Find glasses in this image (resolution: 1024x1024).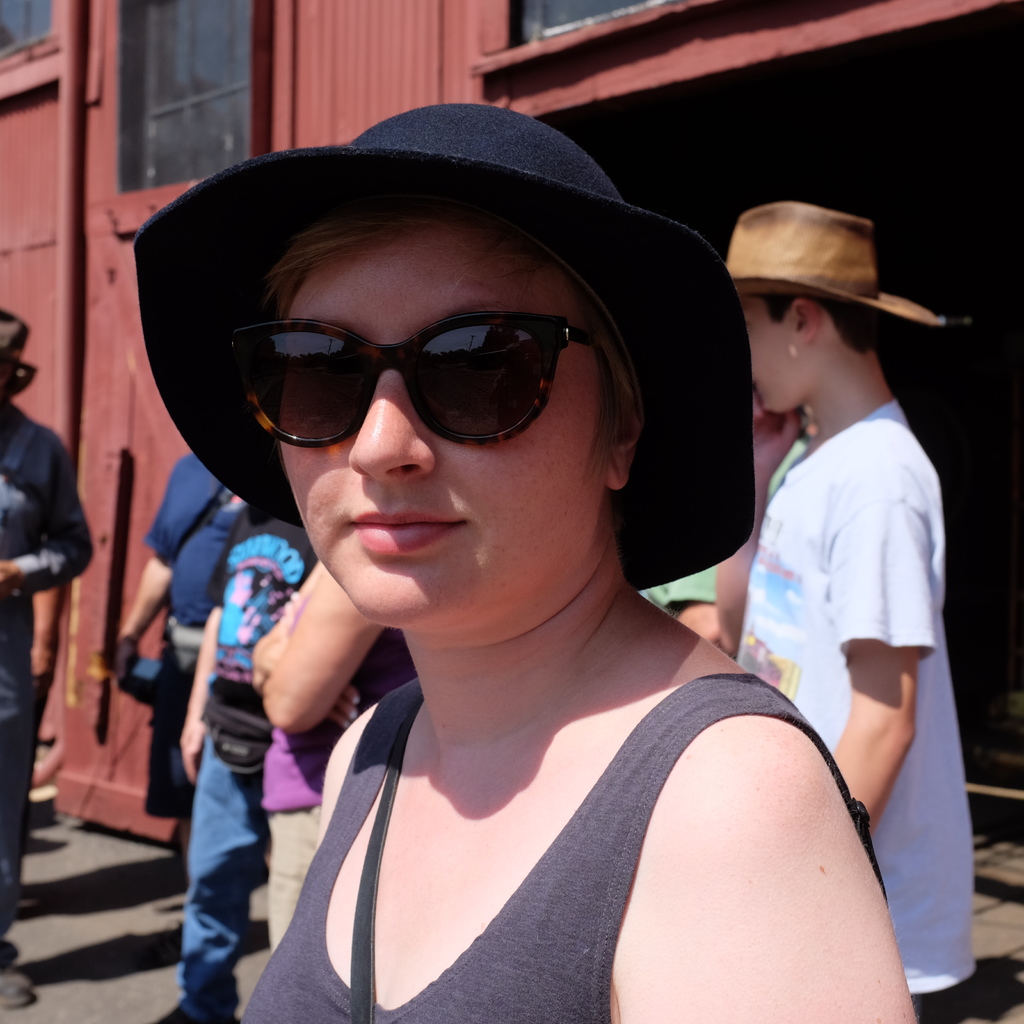
BBox(220, 319, 594, 449).
